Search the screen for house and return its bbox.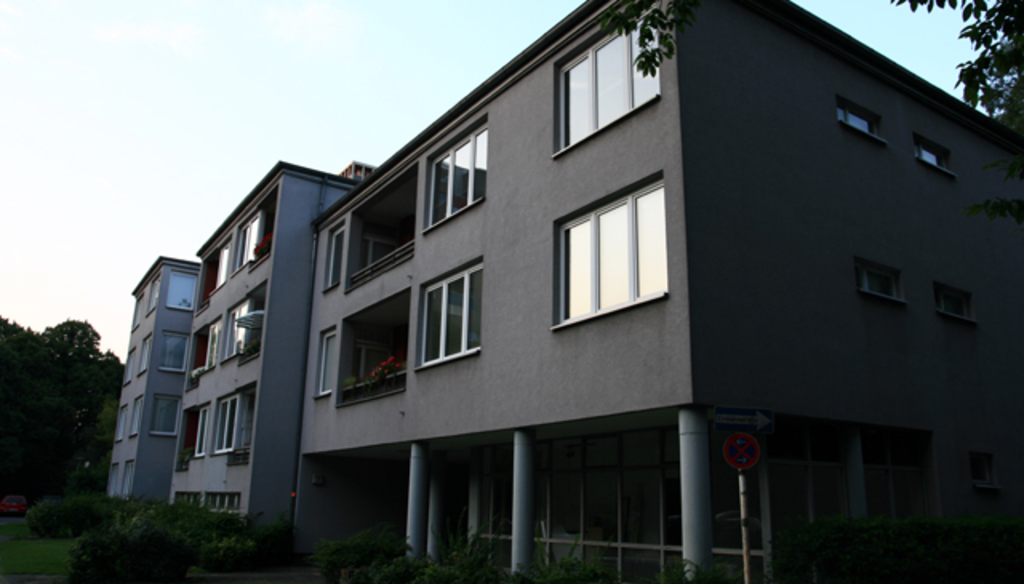
Found: 173:157:379:534.
